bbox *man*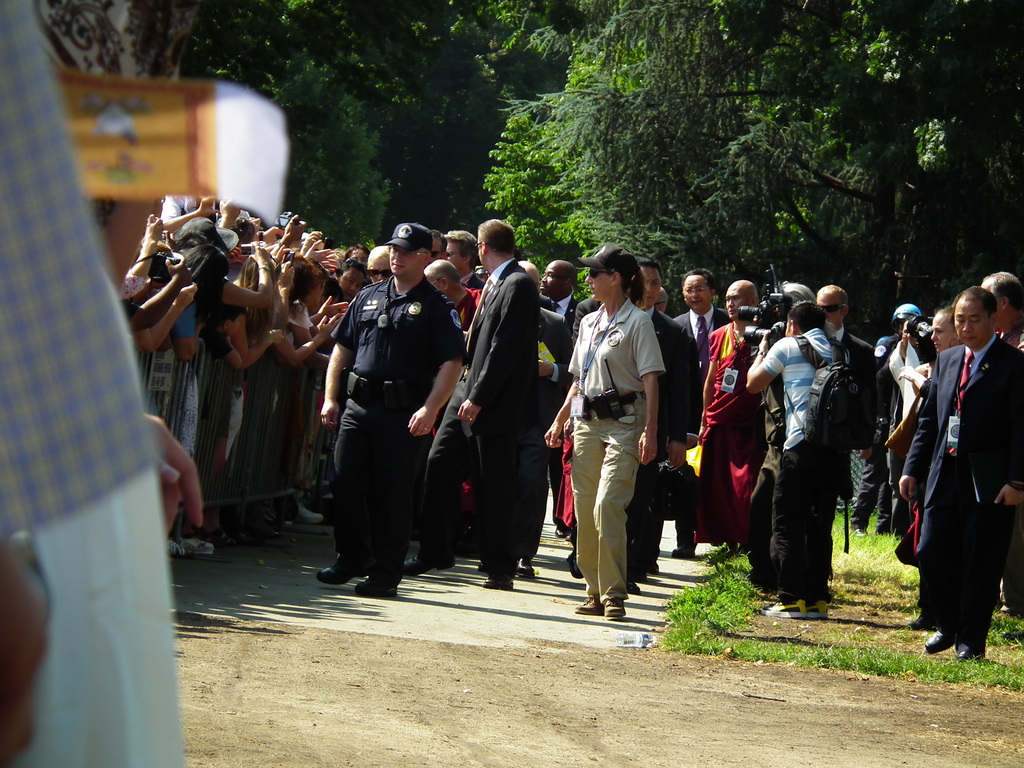
rect(349, 248, 371, 262)
